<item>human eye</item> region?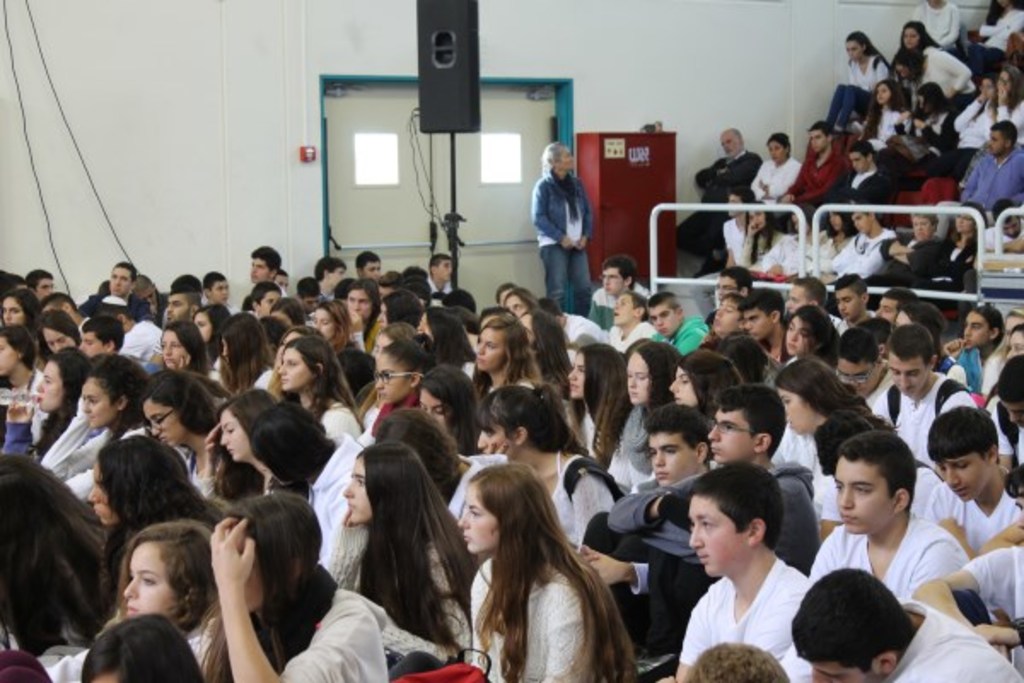
rect(678, 372, 686, 386)
